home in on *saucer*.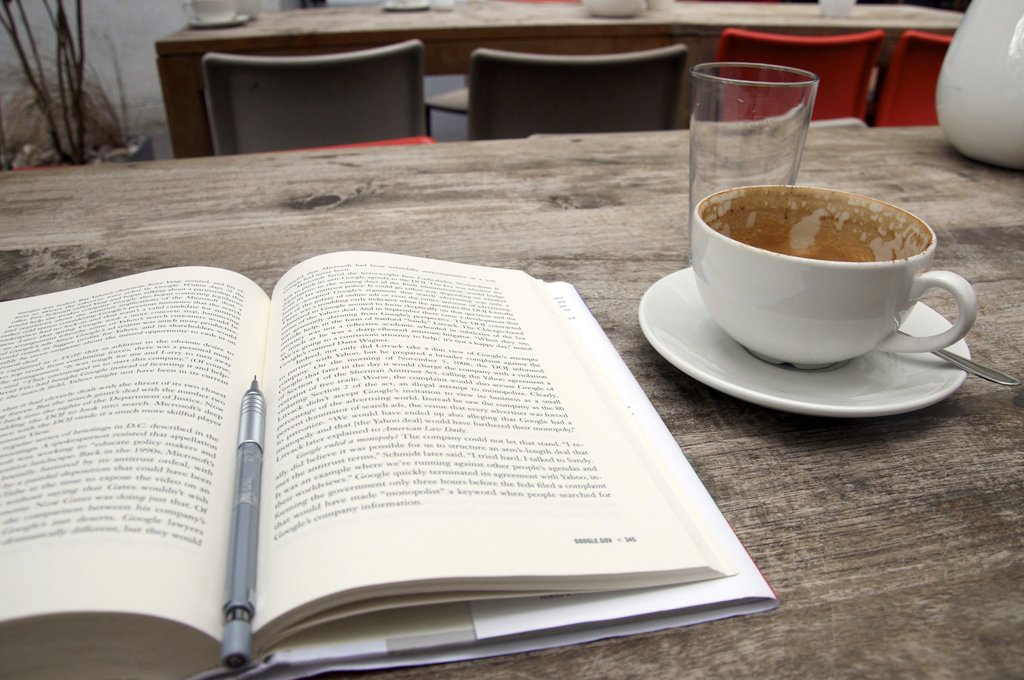
Homed in at (x1=634, y1=264, x2=972, y2=419).
